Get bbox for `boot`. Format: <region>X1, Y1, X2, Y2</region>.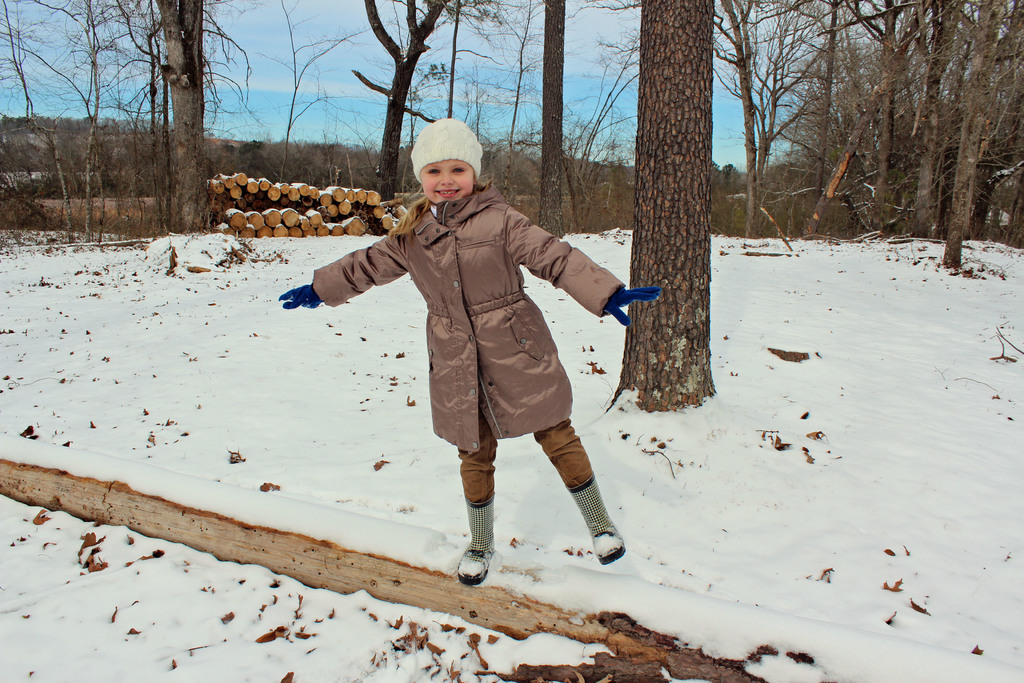
<region>454, 490, 499, 595</region>.
